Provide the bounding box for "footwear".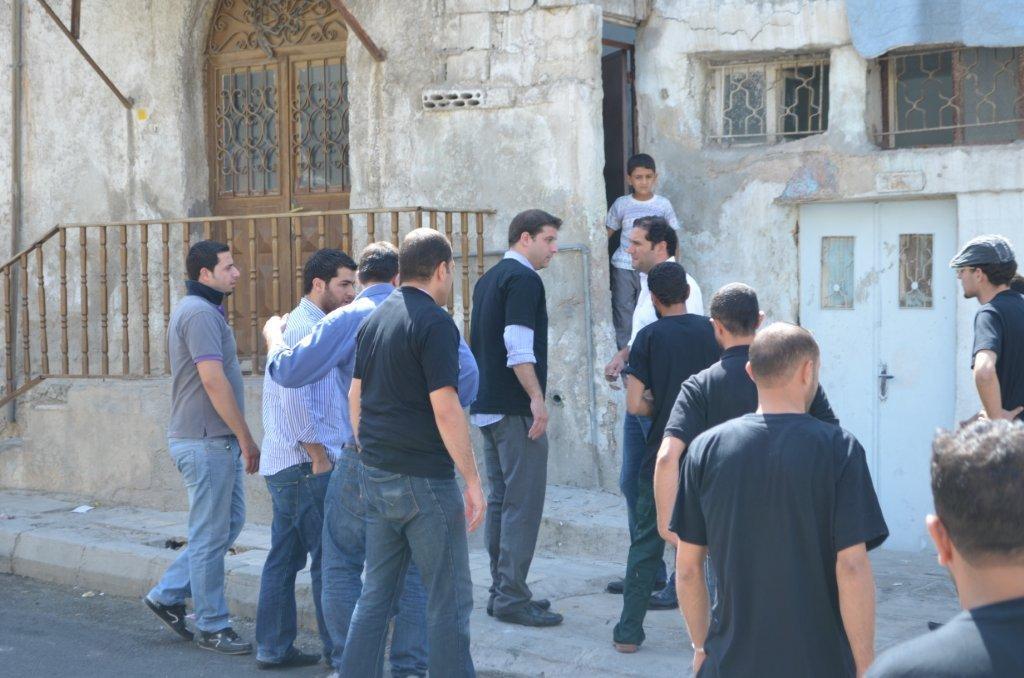
(608,577,666,593).
